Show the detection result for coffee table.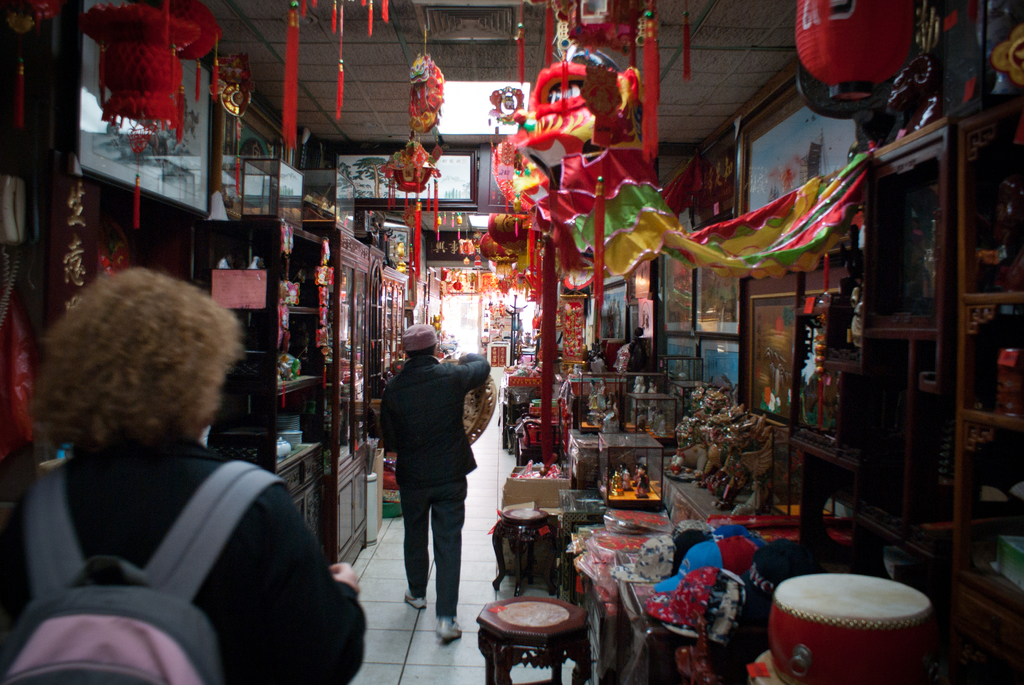
{"left": 477, "top": 599, "right": 591, "bottom": 682}.
